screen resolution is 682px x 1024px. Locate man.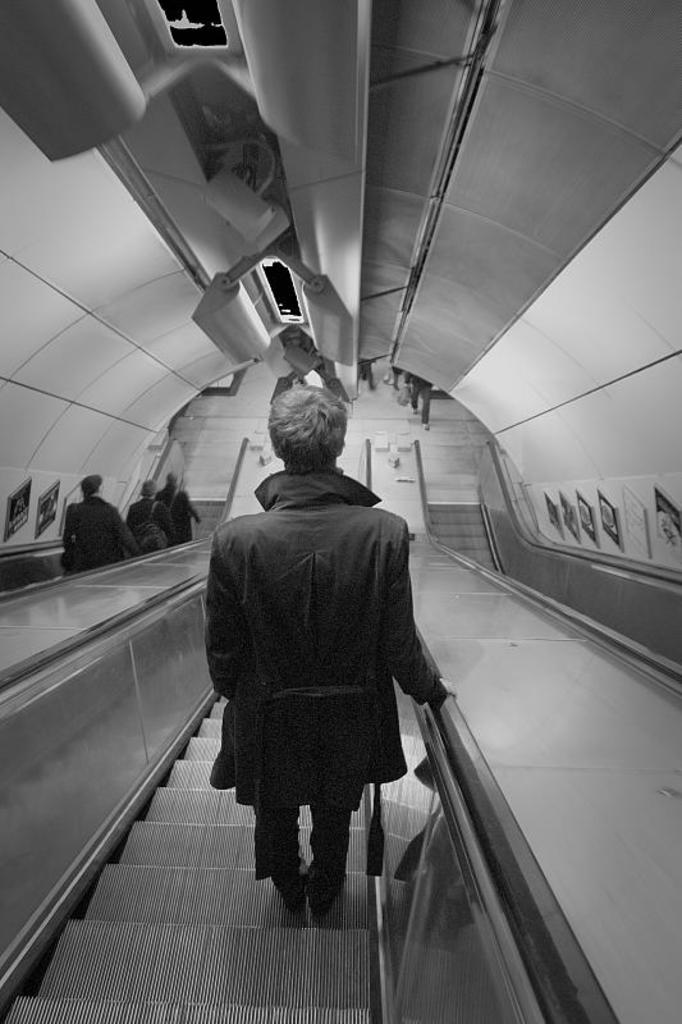
pyautogui.locateOnScreen(127, 483, 184, 563).
